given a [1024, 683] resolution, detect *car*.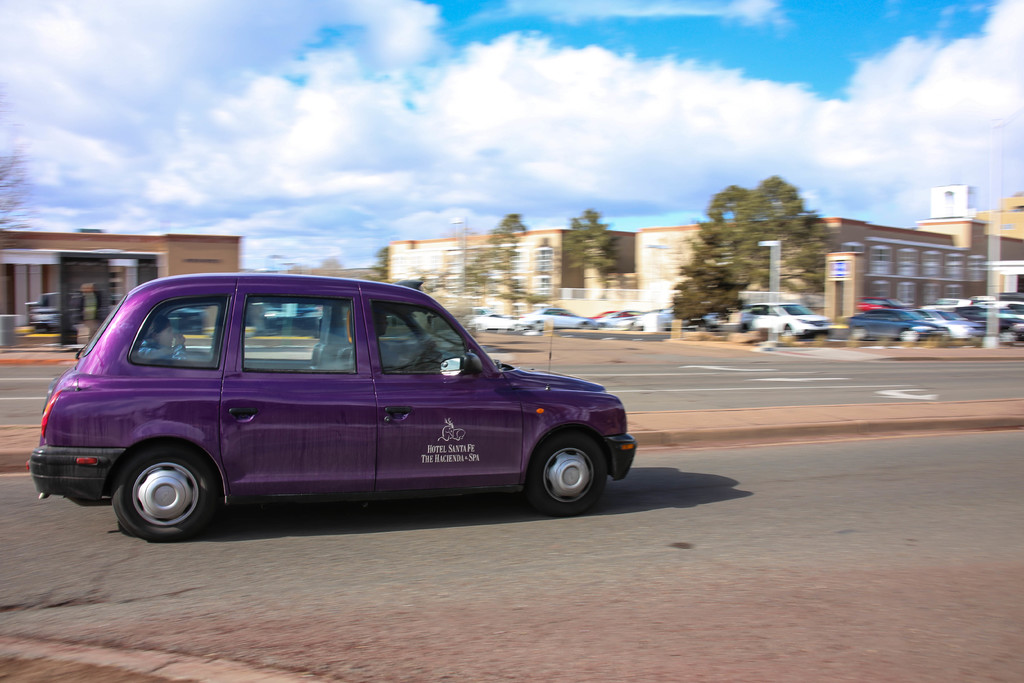
[left=601, top=309, right=657, bottom=331].
